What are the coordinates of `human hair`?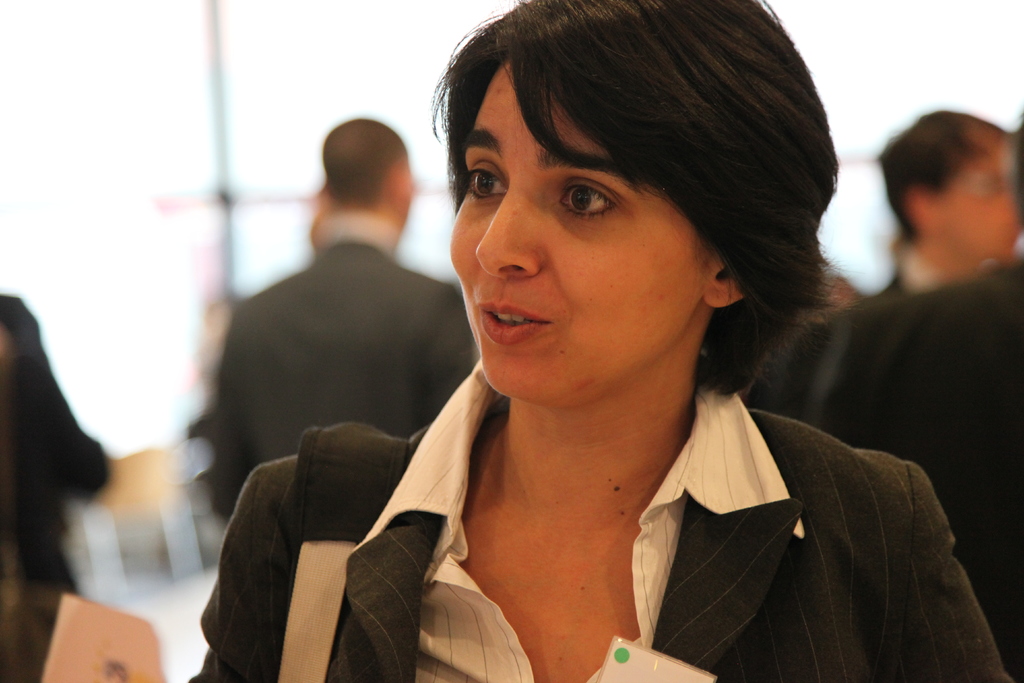
875,106,981,238.
